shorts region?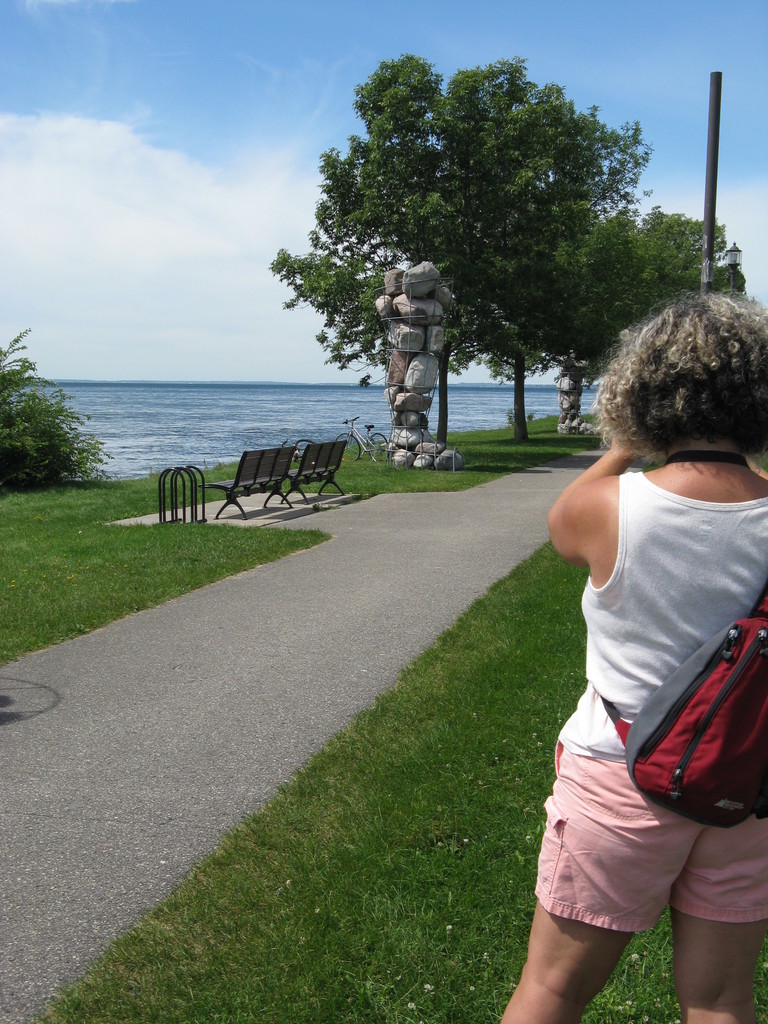
bbox=[534, 739, 716, 938]
